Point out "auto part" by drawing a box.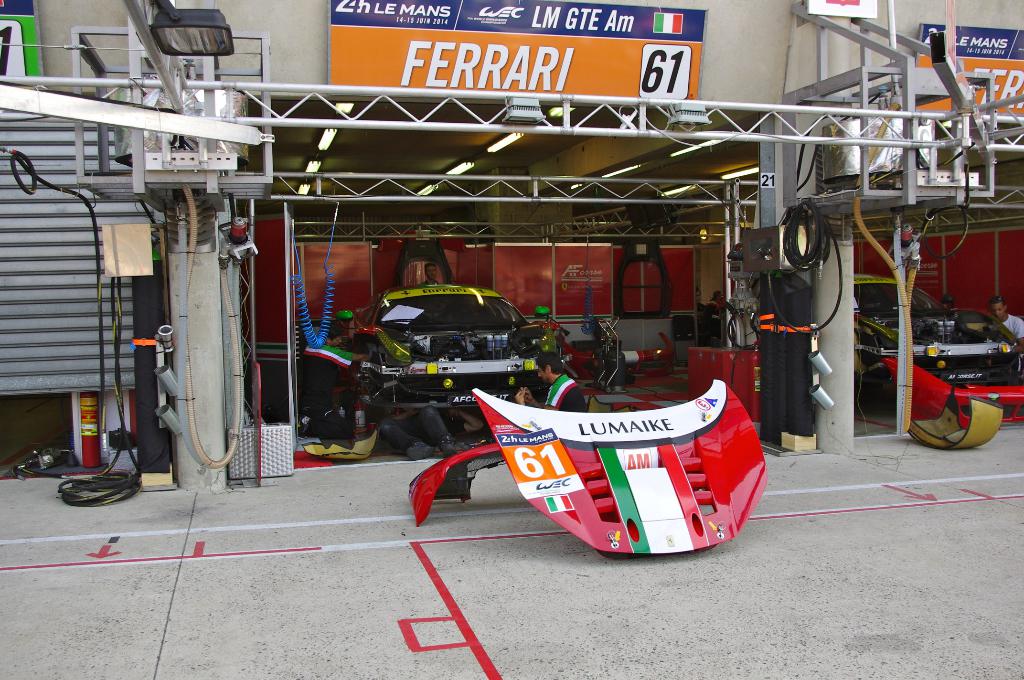
detection(412, 332, 490, 357).
